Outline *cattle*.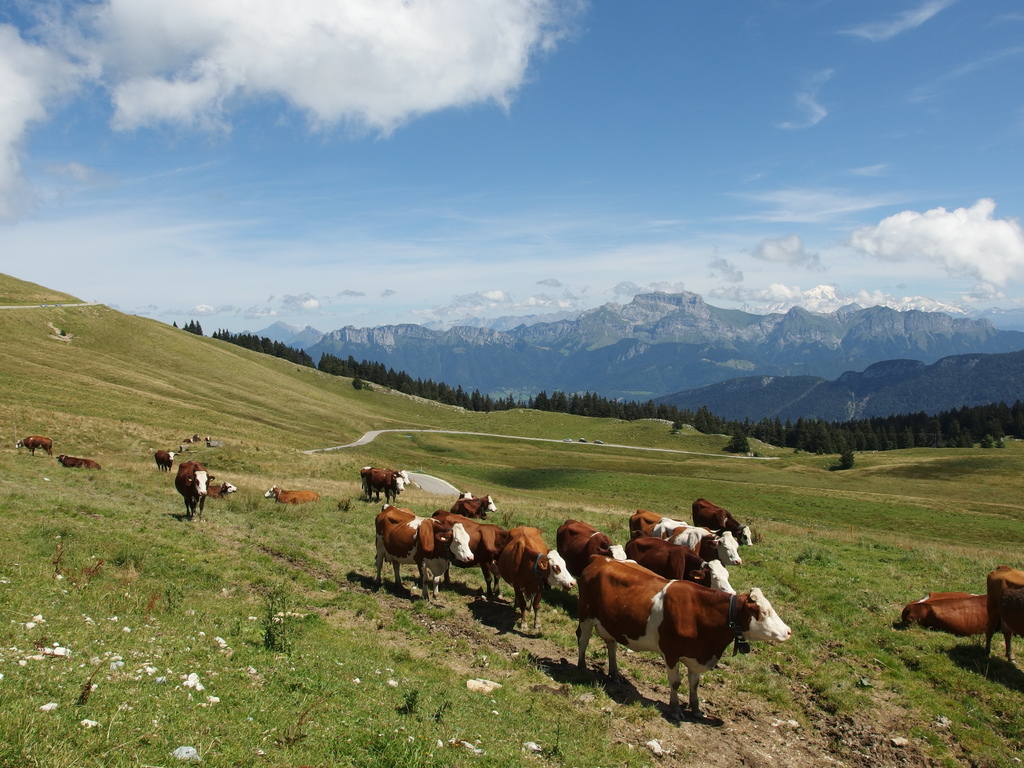
Outline: BBox(58, 455, 102, 474).
